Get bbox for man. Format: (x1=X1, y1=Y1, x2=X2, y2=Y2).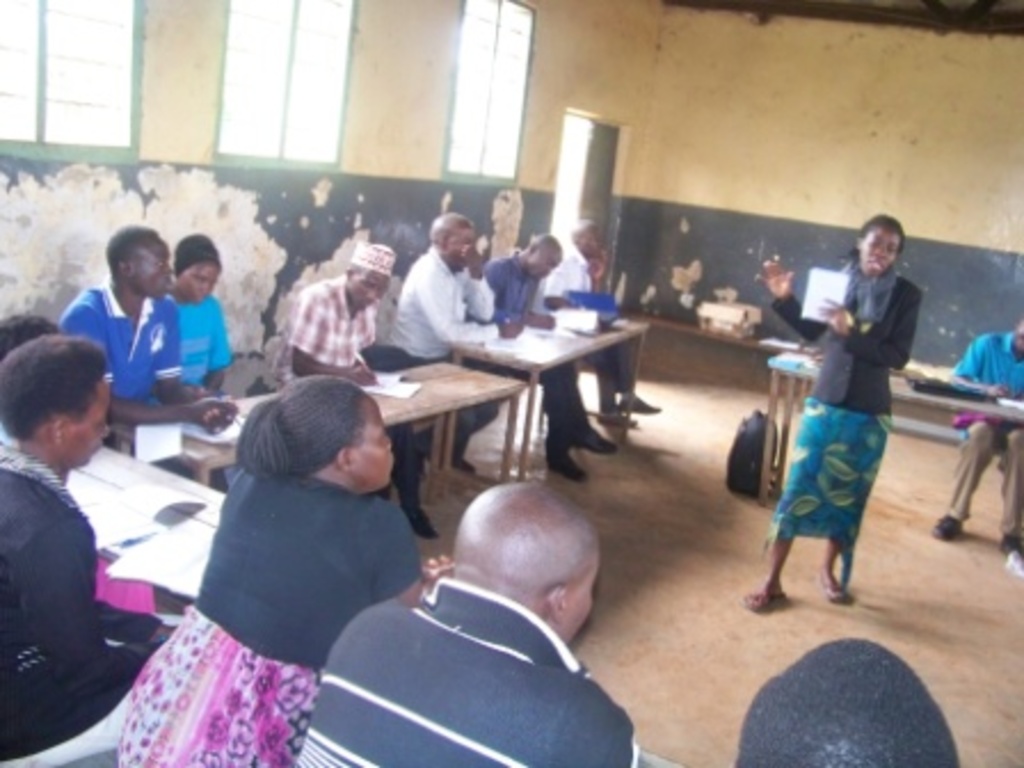
(x1=485, y1=219, x2=615, y2=475).
